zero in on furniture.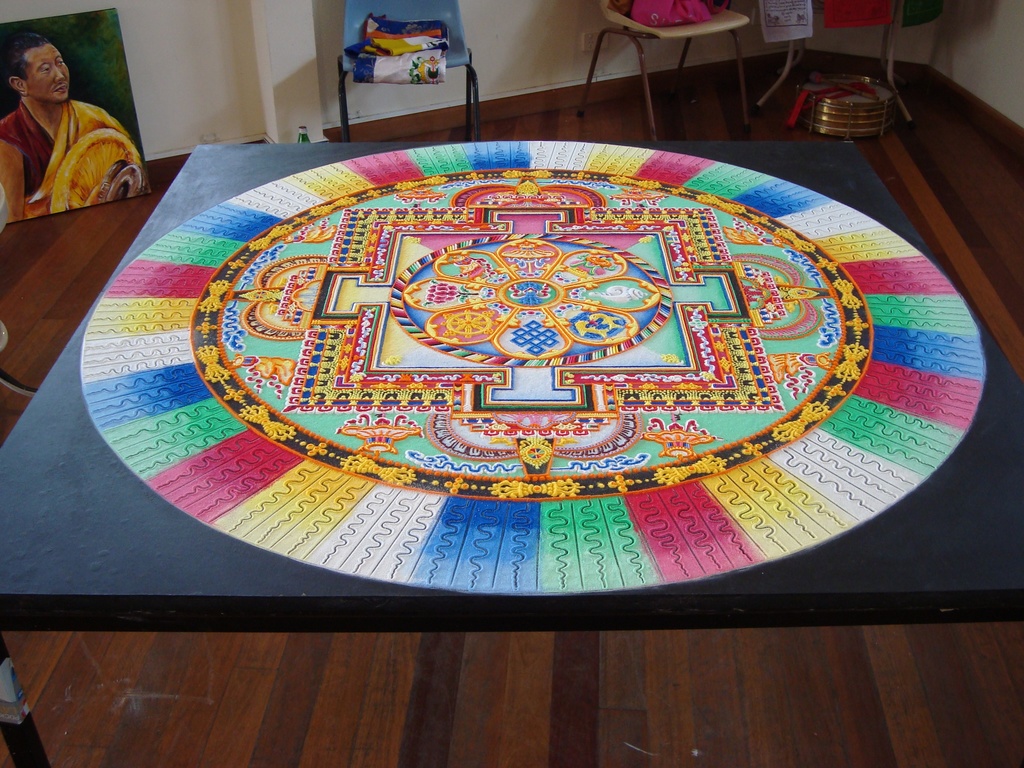
Zeroed in: bbox(335, 0, 482, 141).
